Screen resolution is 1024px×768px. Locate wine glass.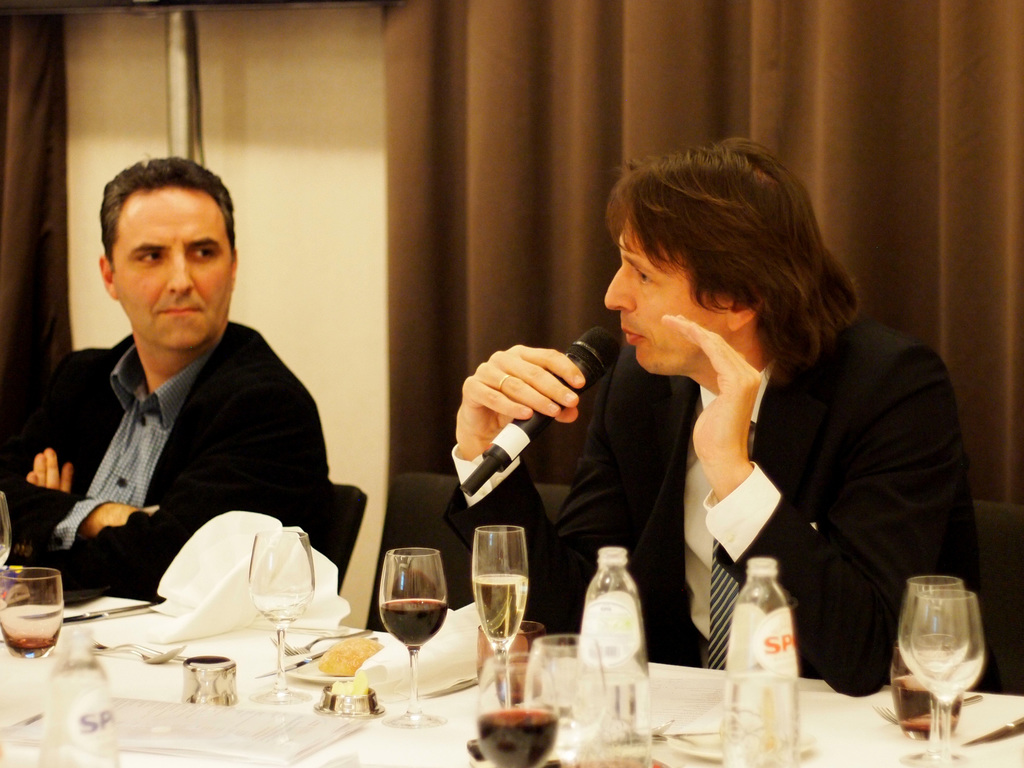
pyautogui.locateOnScreen(376, 547, 446, 737).
